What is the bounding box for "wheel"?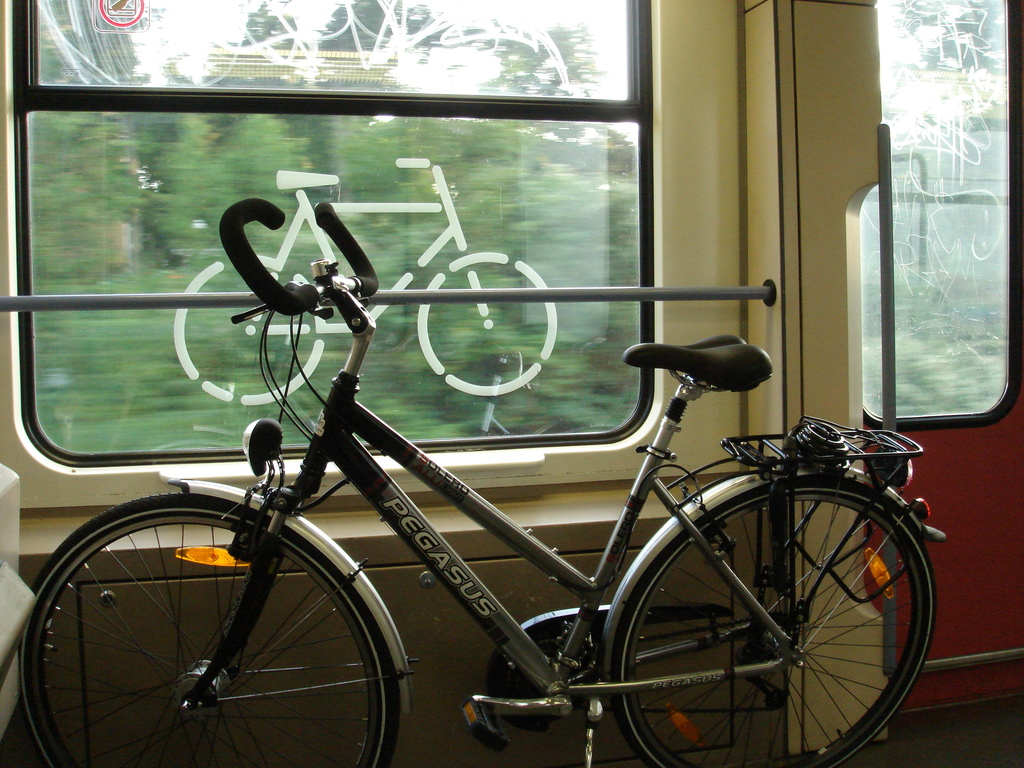
605:474:938:767.
